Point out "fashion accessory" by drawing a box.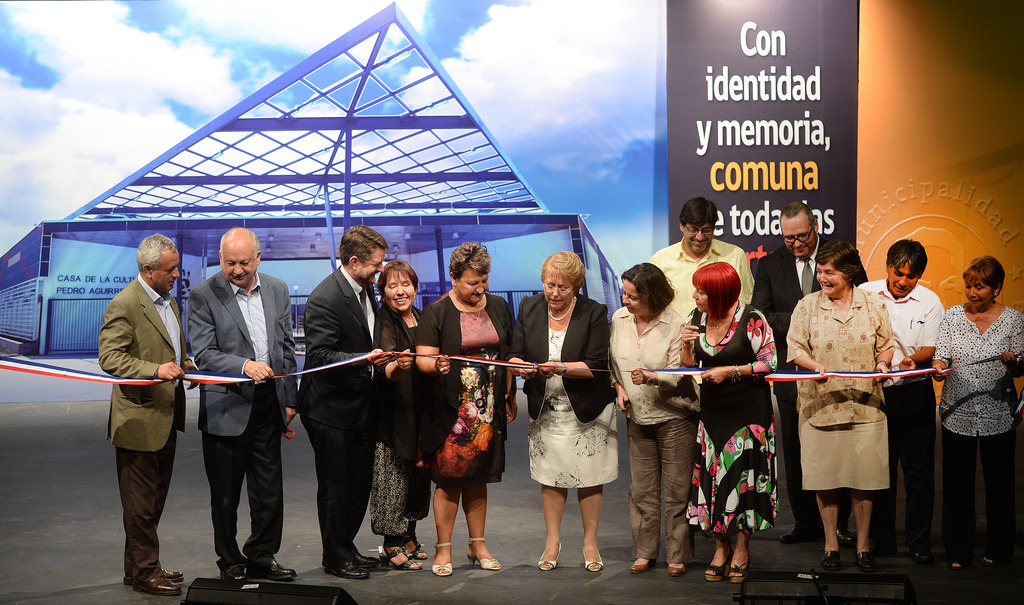
[x1=215, y1=561, x2=250, y2=583].
